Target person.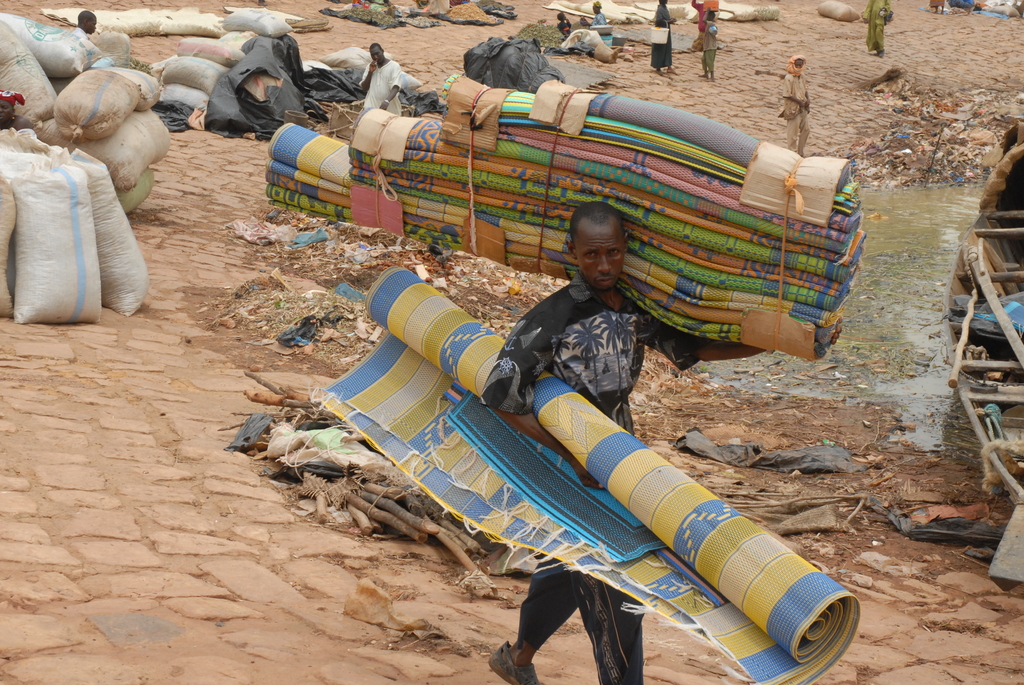
Target region: 479 203 650 684.
